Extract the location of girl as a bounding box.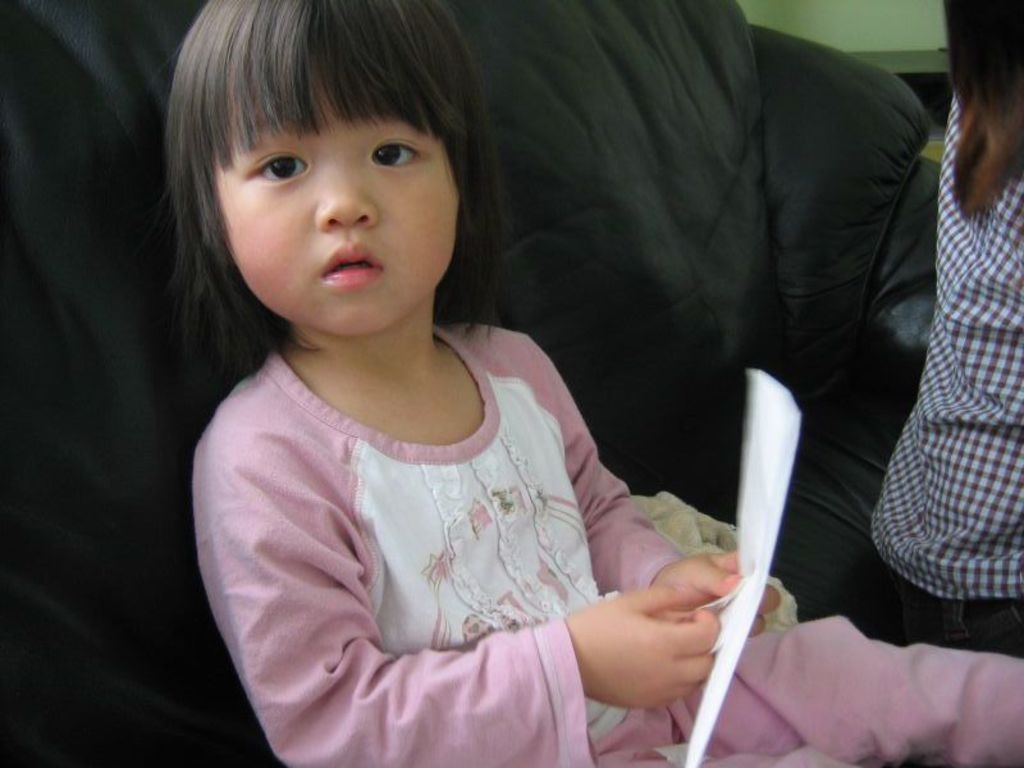
[x1=159, y1=0, x2=1023, y2=767].
